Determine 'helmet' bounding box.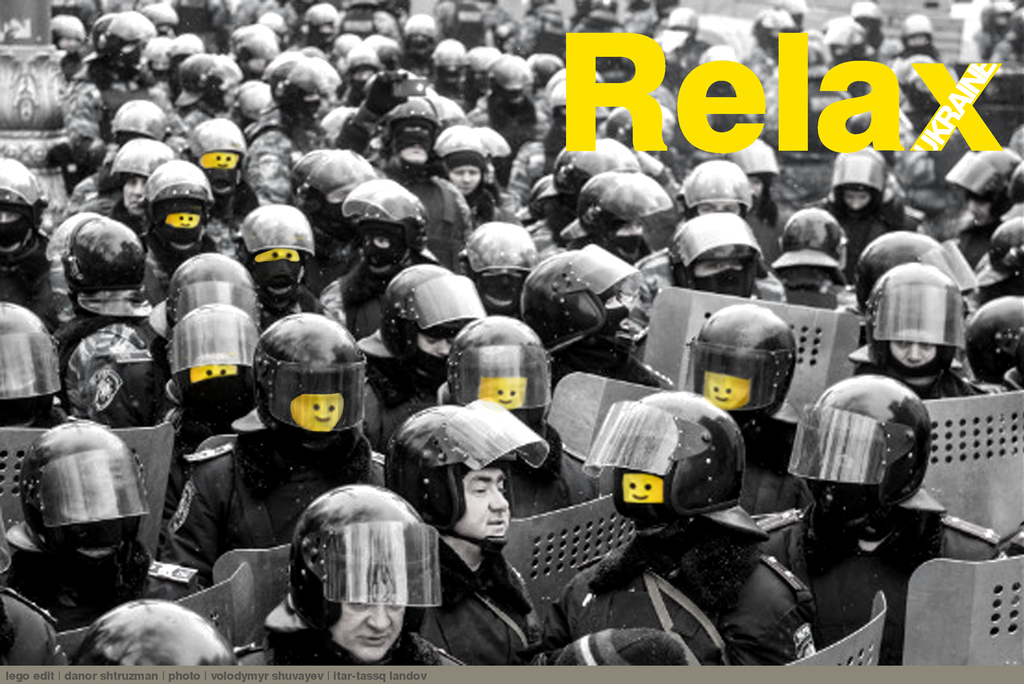
Determined: bbox(964, 292, 1023, 397).
